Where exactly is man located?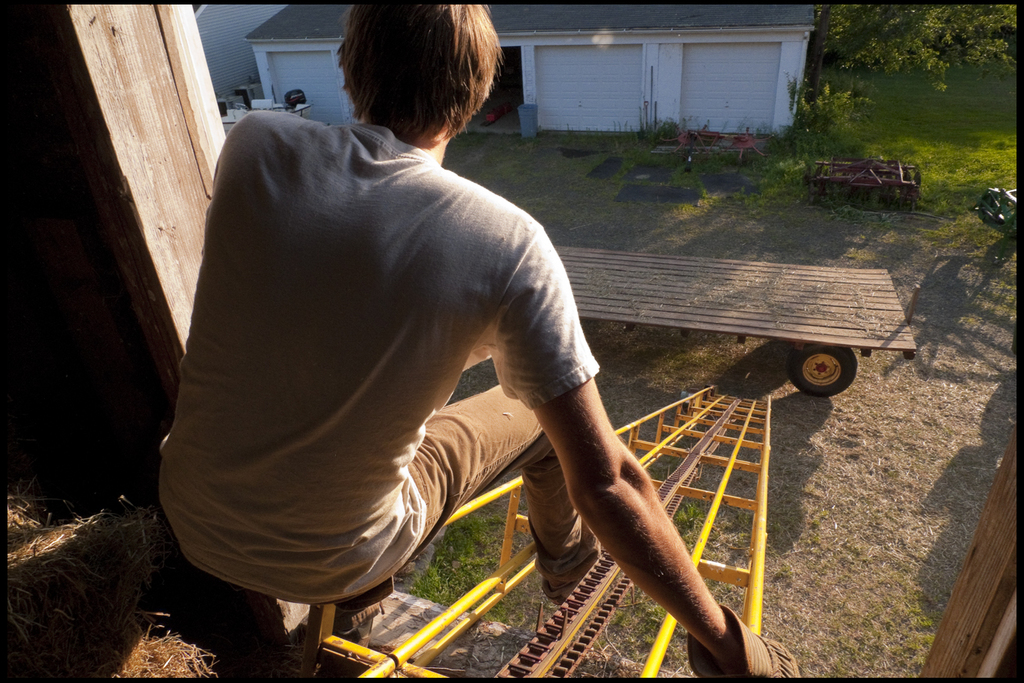
Its bounding box is left=158, top=0, right=794, bottom=682.
